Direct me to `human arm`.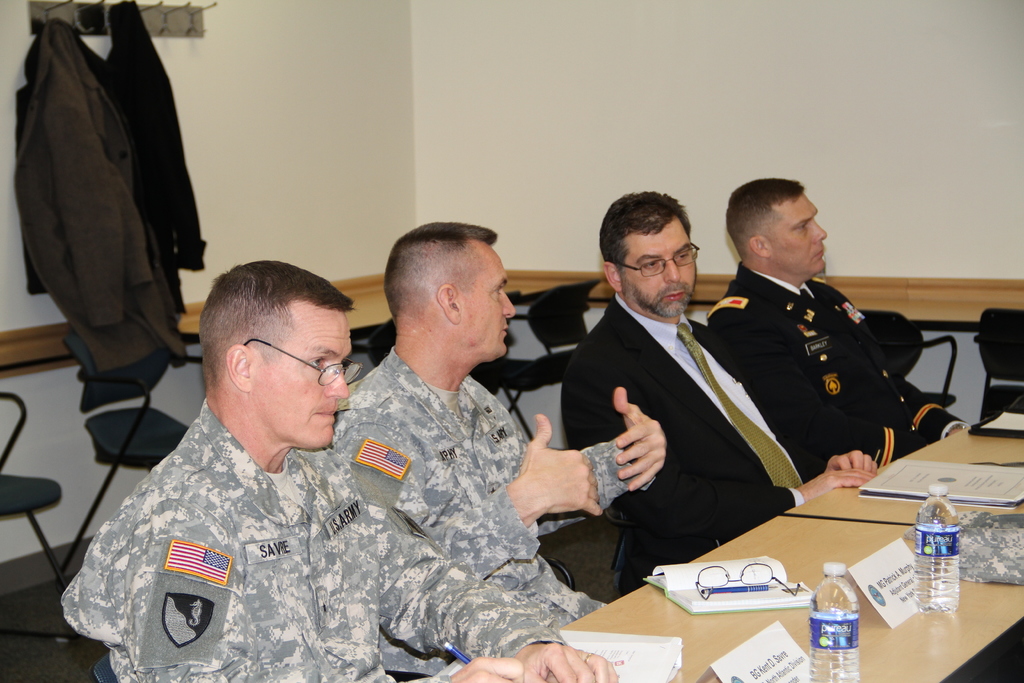
Direction: (x1=374, y1=509, x2=621, y2=682).
